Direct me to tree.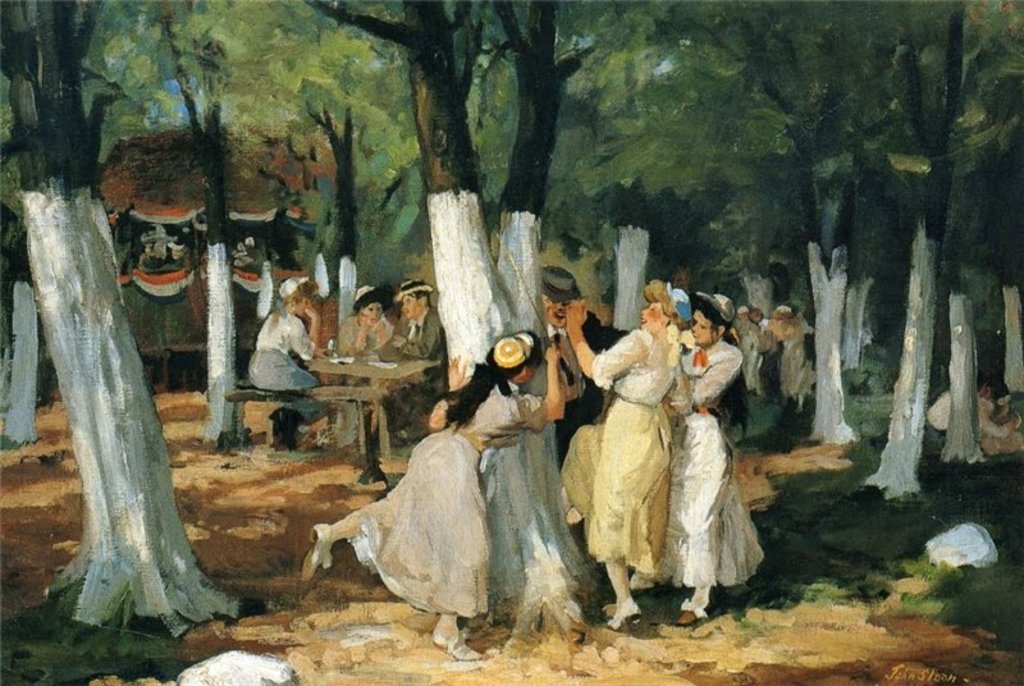
Direction: bbox(0, 0, 264, 653).
